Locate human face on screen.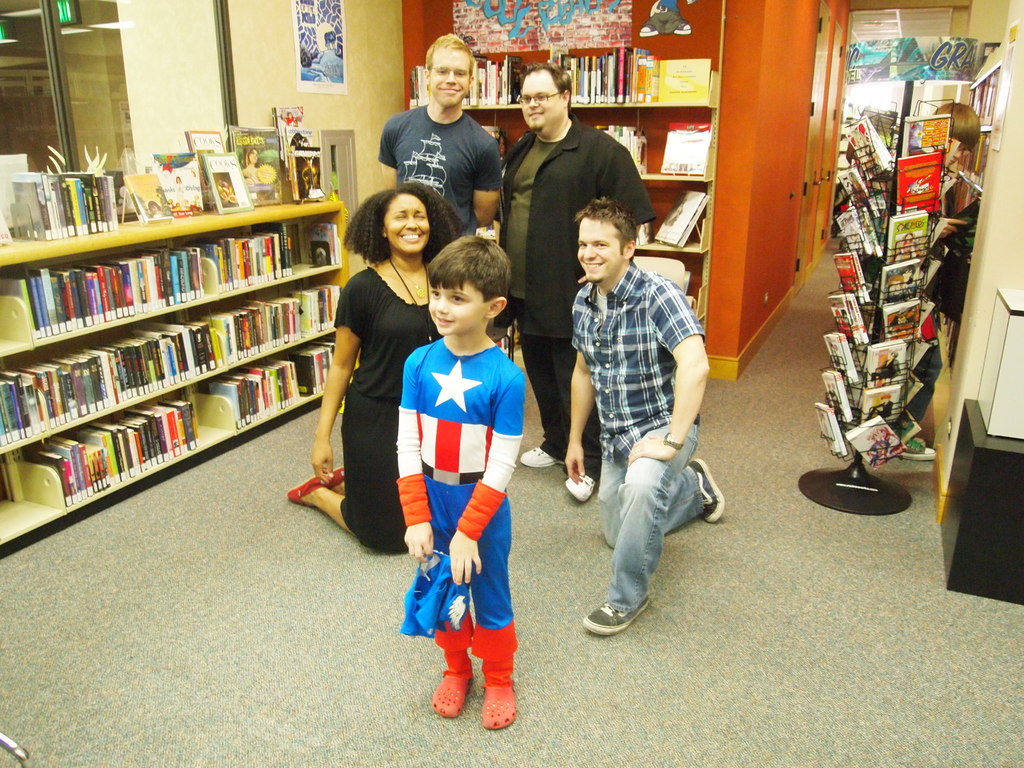
On screen at [429, 47, 470, 106].
